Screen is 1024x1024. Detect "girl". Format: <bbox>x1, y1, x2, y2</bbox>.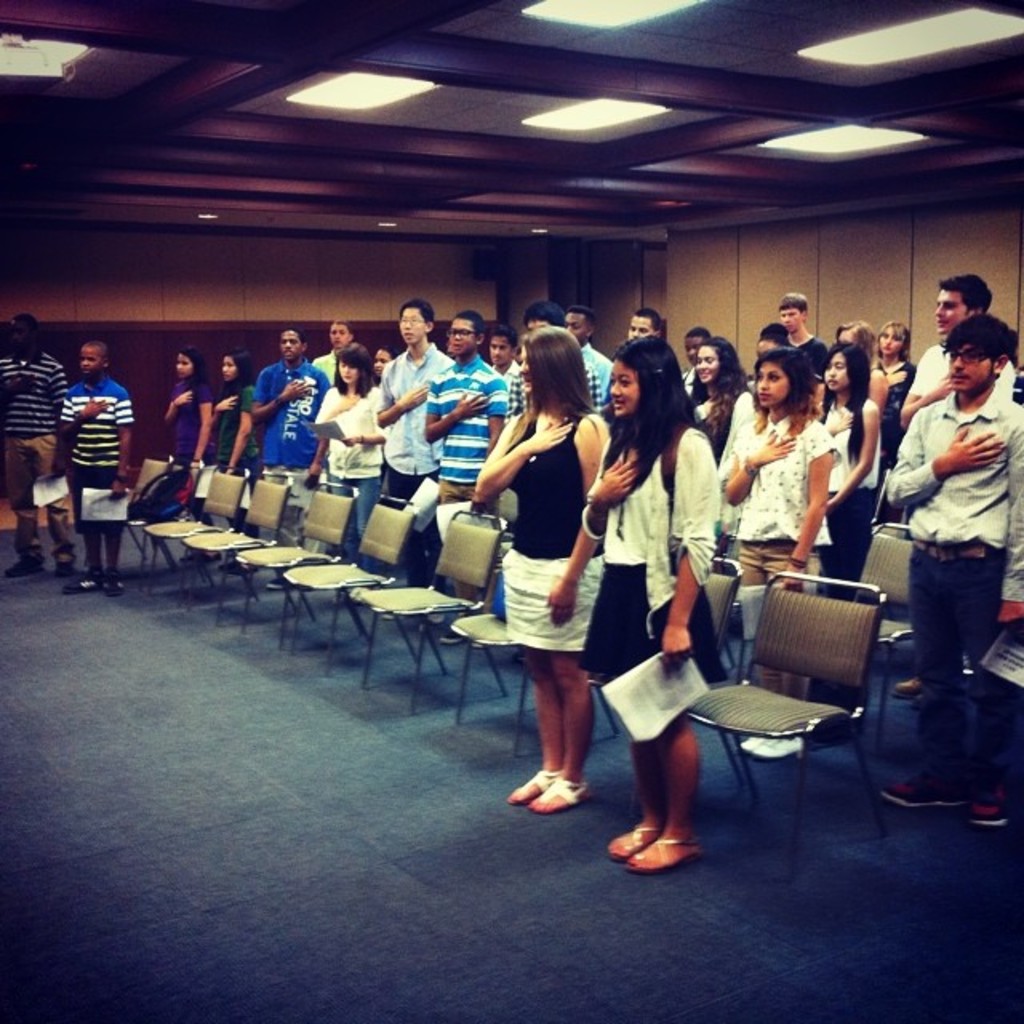
<bbox>470, 326, 610, 808</bbox>.
